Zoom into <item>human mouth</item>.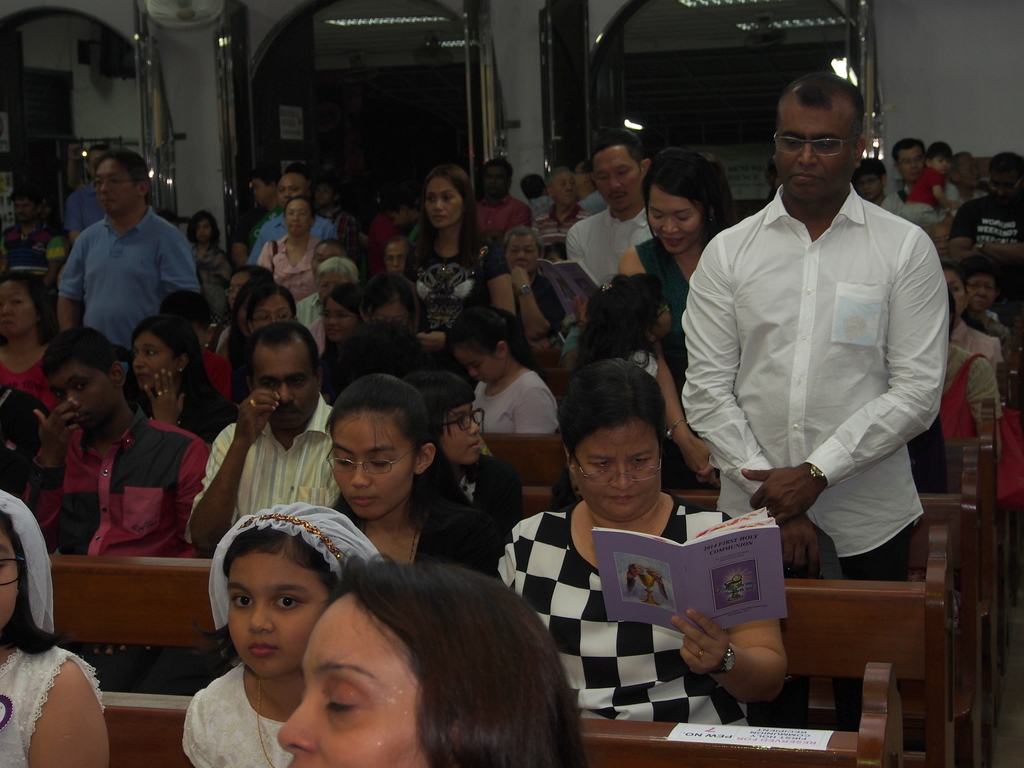
Zoom target: (468, 439, 484, 451).
